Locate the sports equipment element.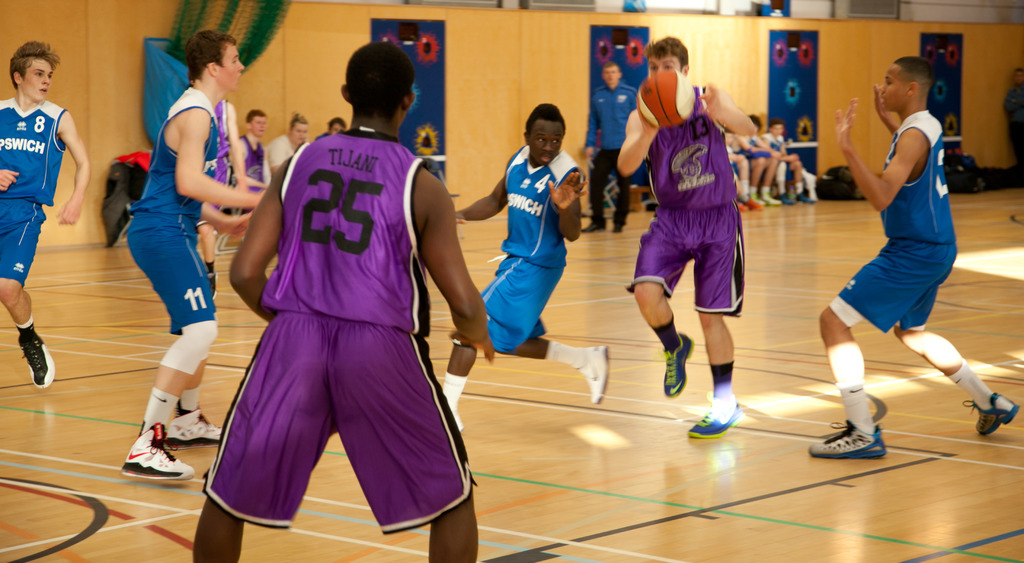
Element bbox: box(580, 344, 609, 406).
